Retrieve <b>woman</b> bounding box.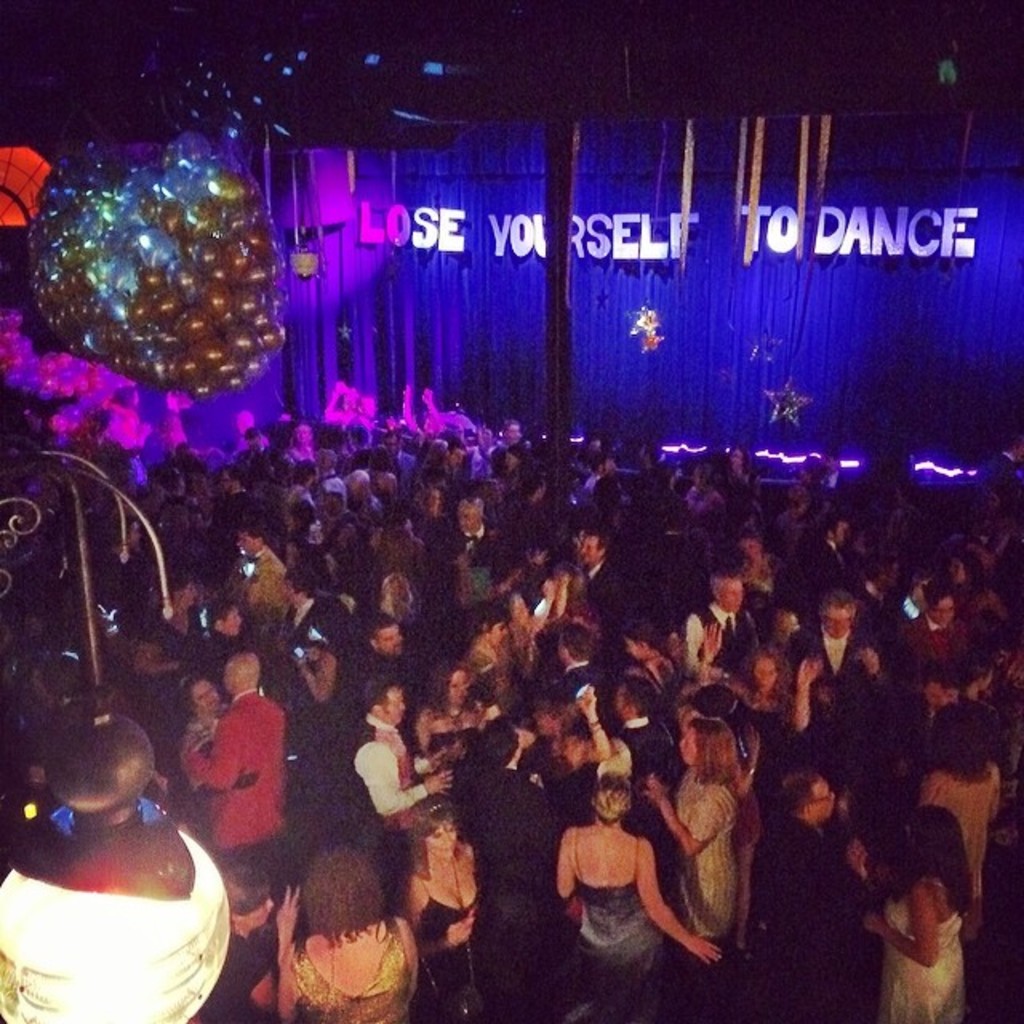
Bounding box: bbox=(850, 808, 978, 1022).
